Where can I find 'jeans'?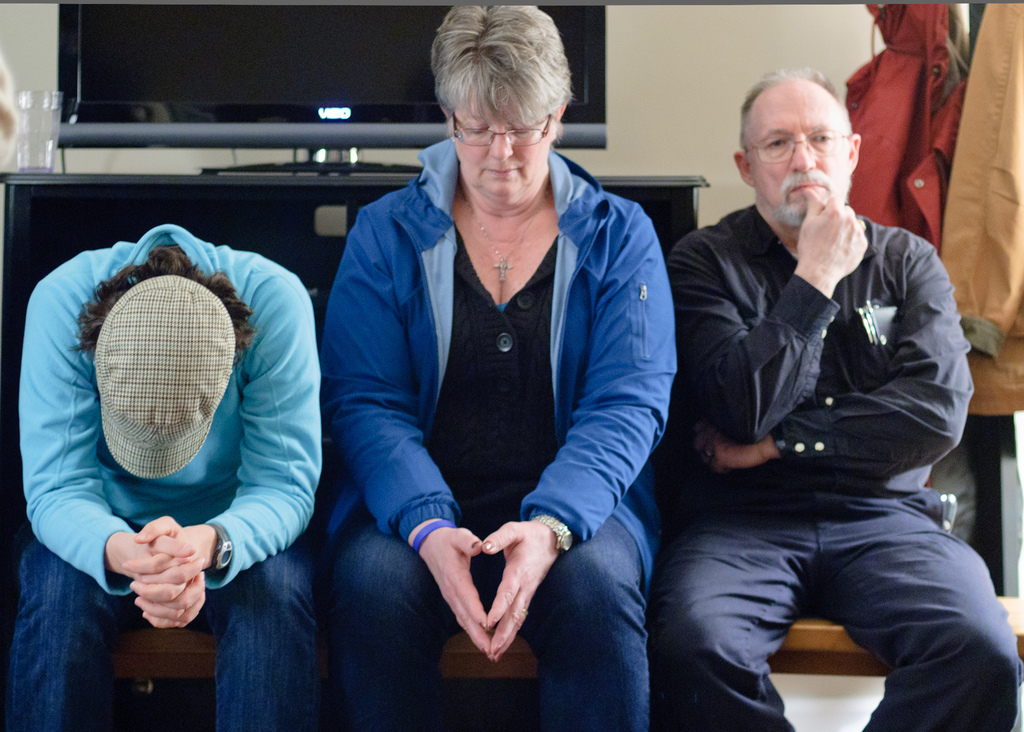
You can find it at <box>678,482,987,692</box>.
